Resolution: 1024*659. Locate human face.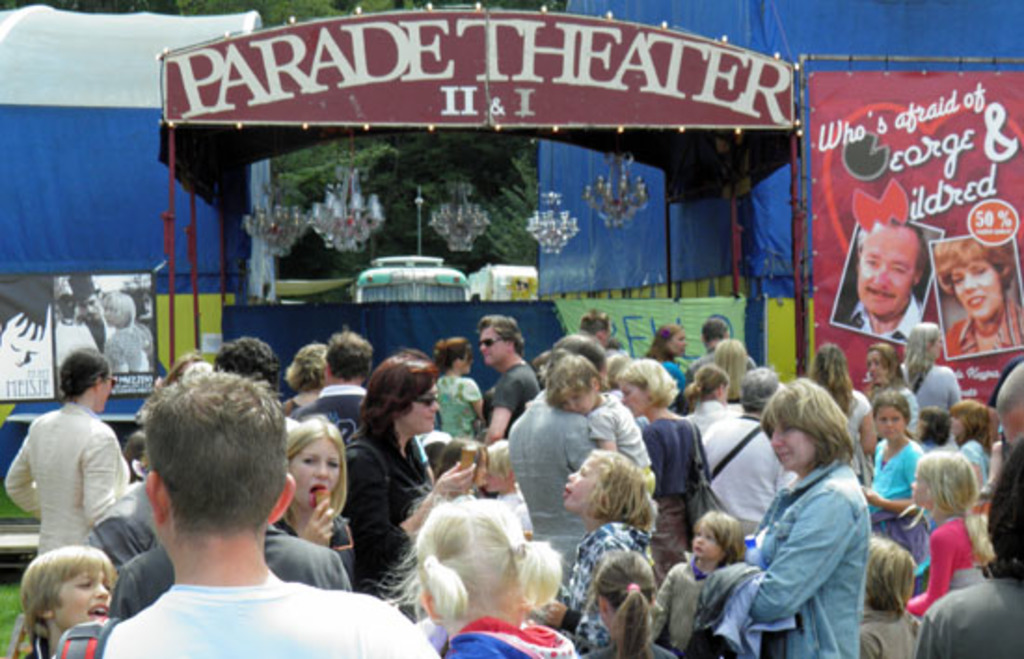
BBox(873, 406, 903, 436).
